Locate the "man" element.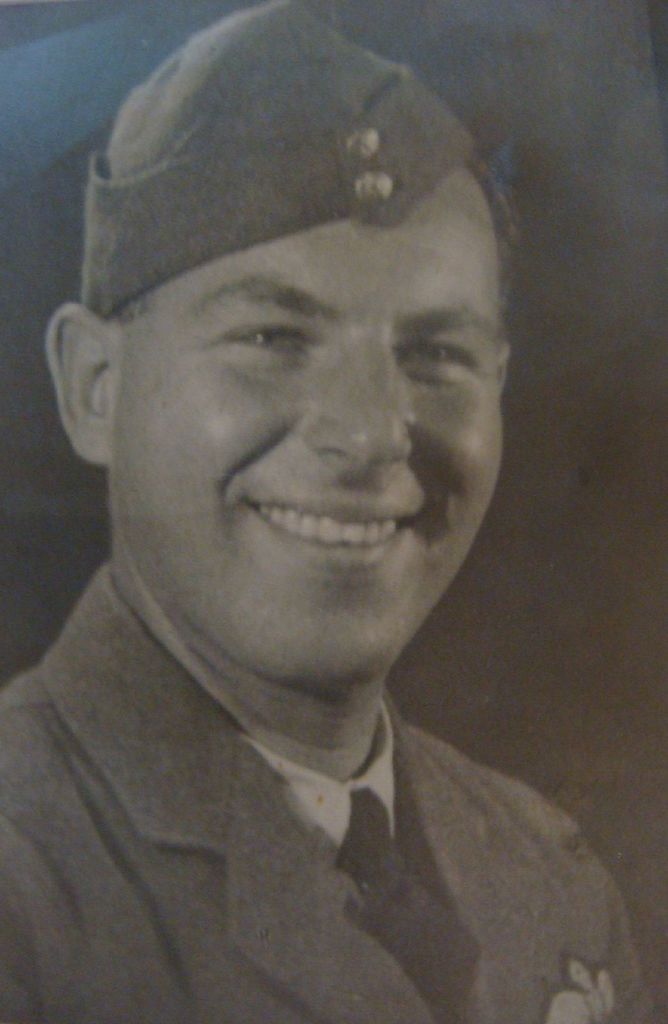
Element bbox: bbox=(0, 5, 641, 1023).
